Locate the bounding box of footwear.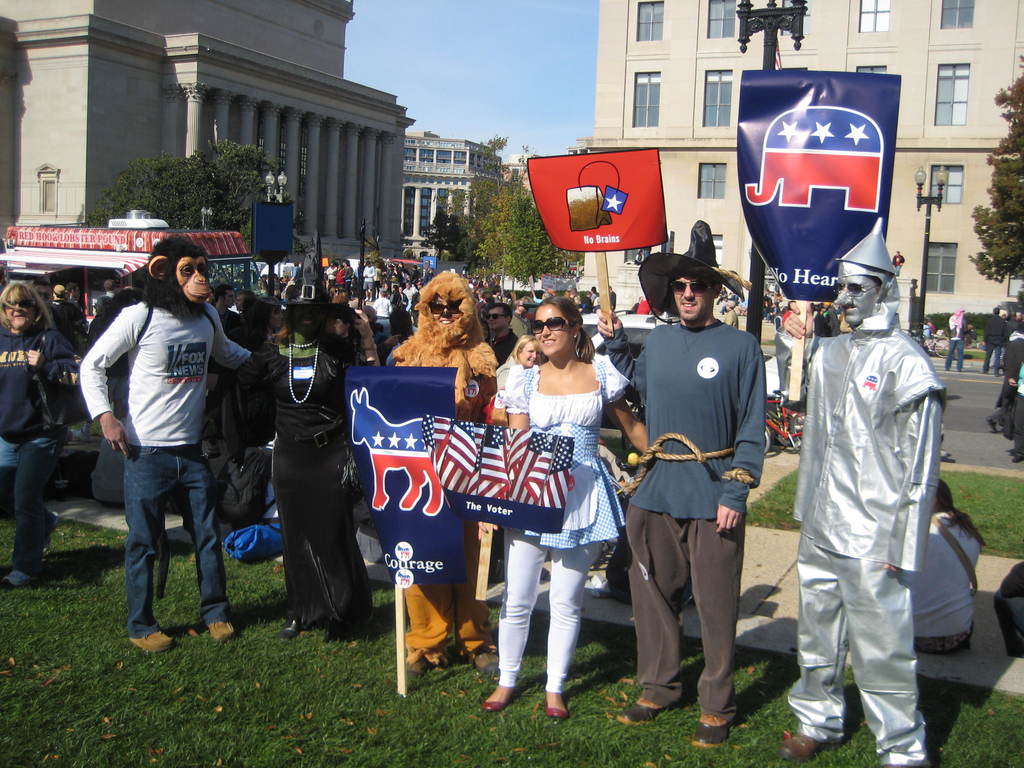
Bounding box: bbox(779, 729, 817, 761).
